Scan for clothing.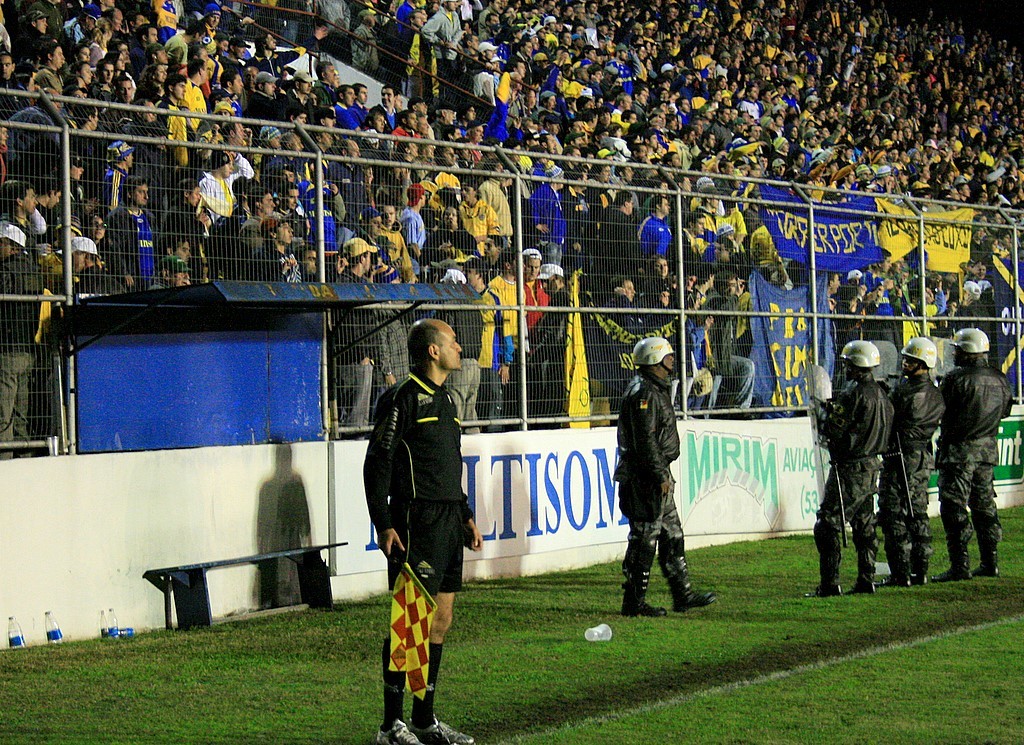
Scan result: [594,205,648,294].
